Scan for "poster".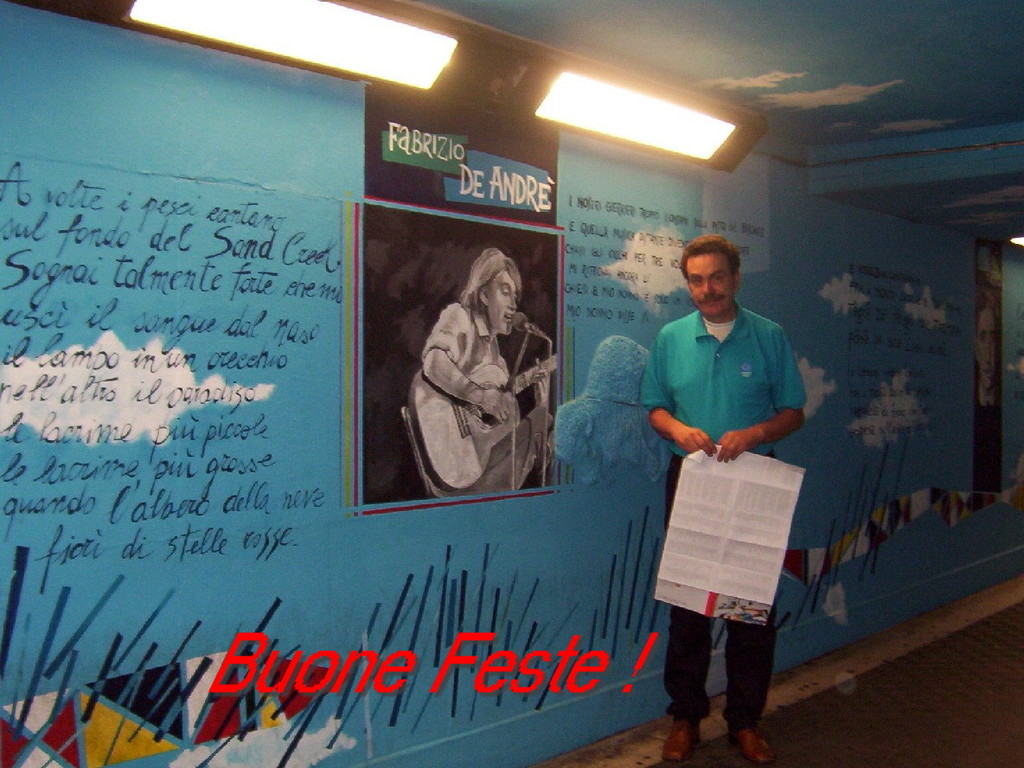
Scan result: (left=363, top=86, right=560, bottom=230).
